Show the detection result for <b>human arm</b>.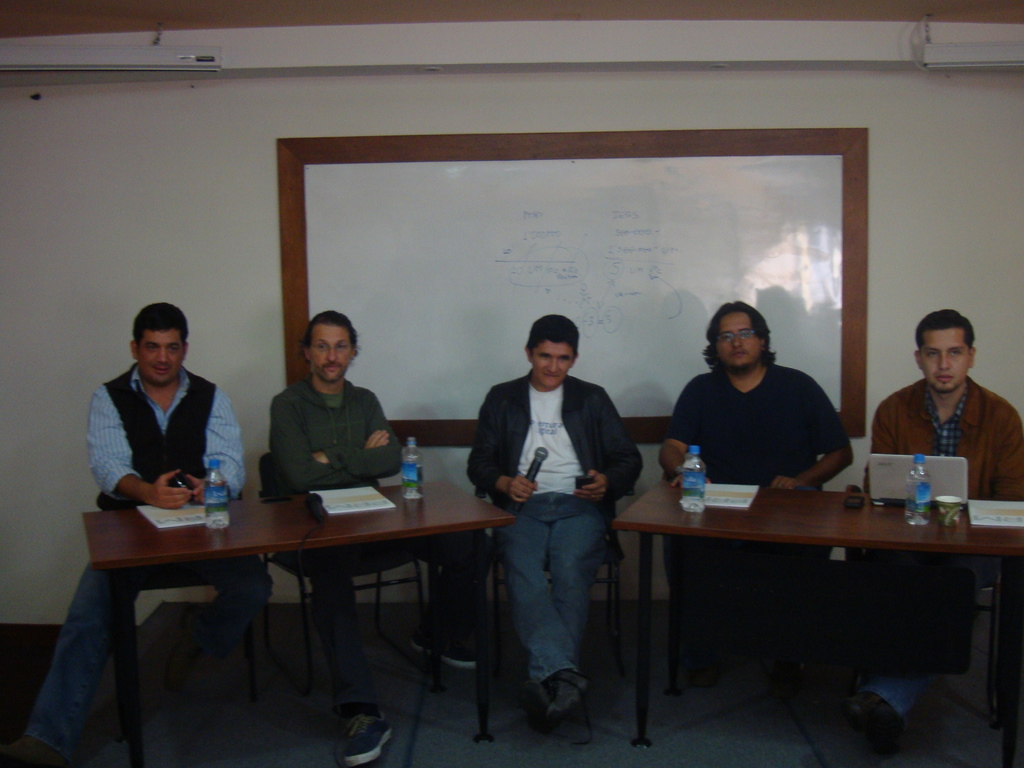
[left=655, top=375, right=710, bottom=490].
